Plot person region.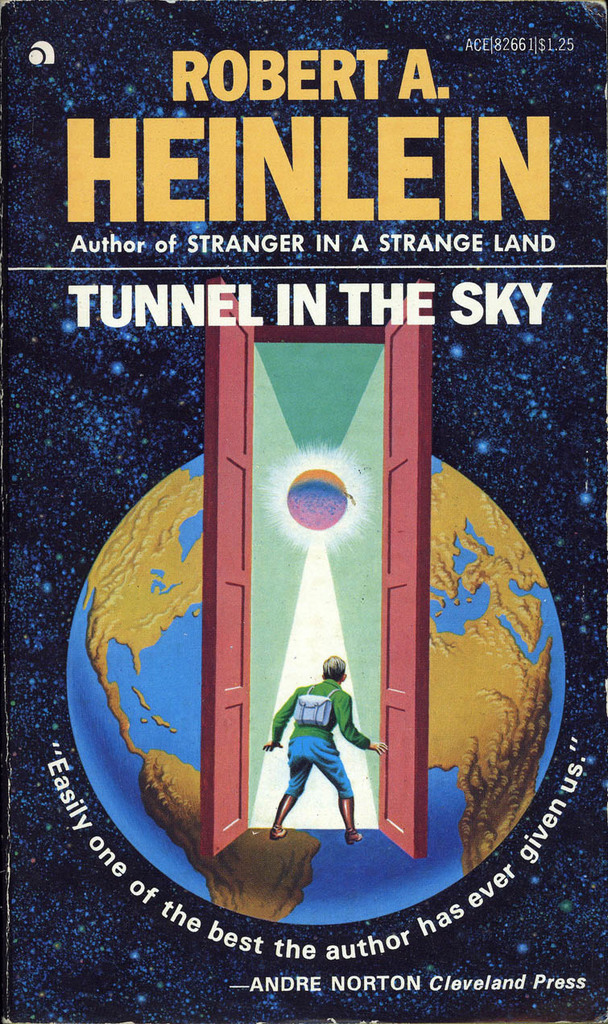
Plotted at x1=276, y1=650, x2=371, y2=858.
